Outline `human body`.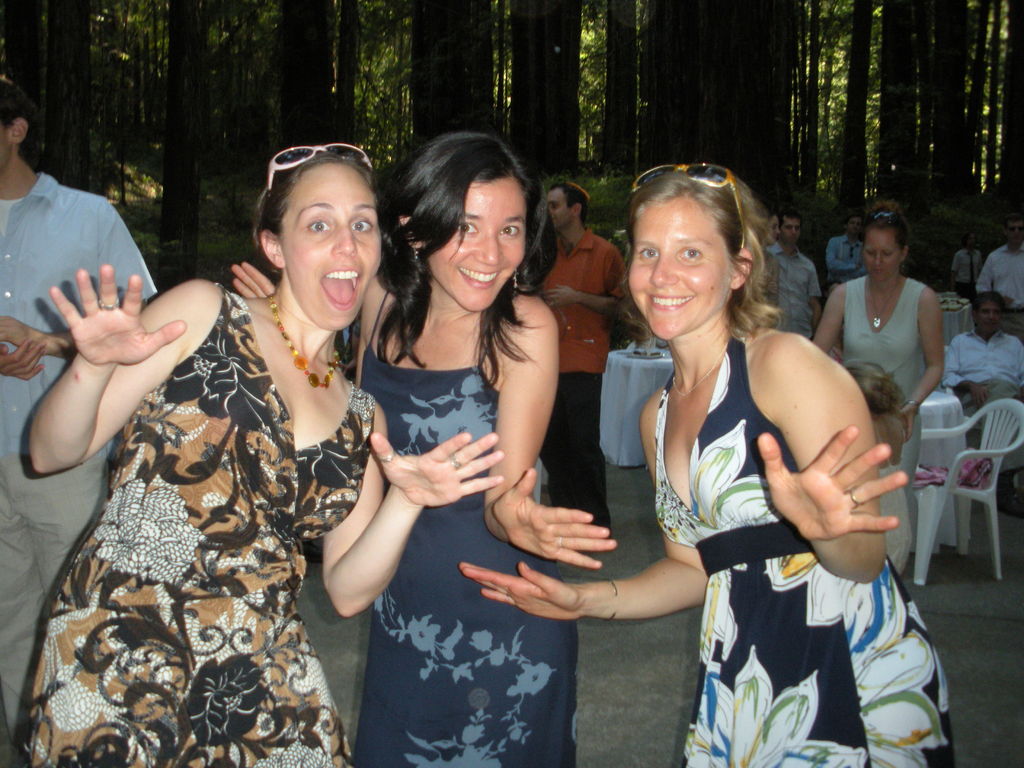
Outline: [x1=813, y1=205, x2=943, y2=491].
